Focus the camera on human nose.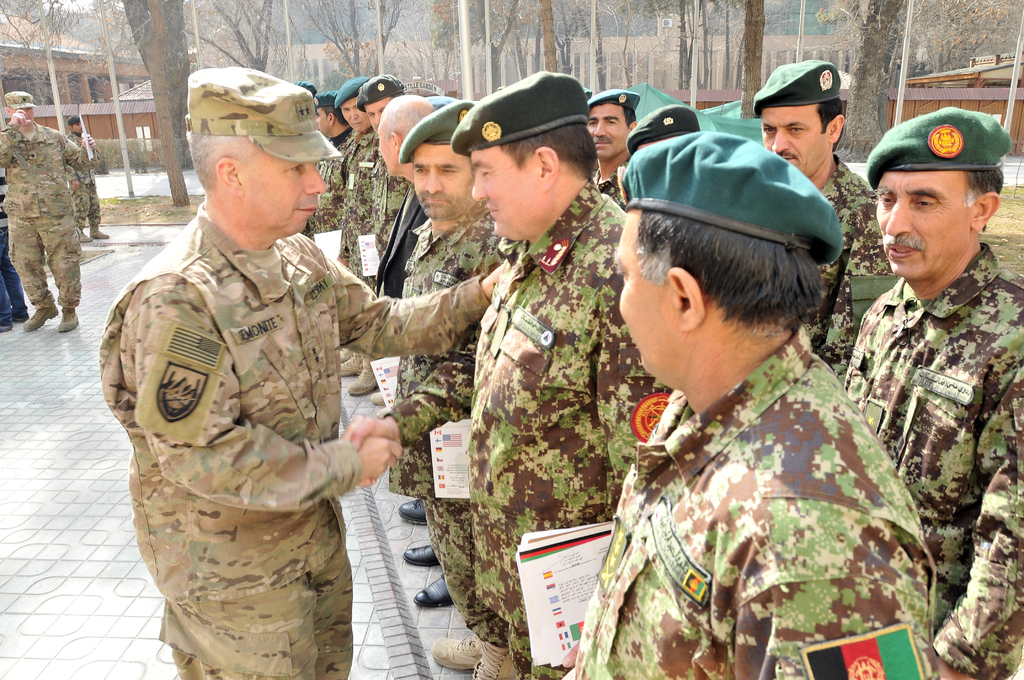
Focus region: Rect(423, 168, 441, 193).
